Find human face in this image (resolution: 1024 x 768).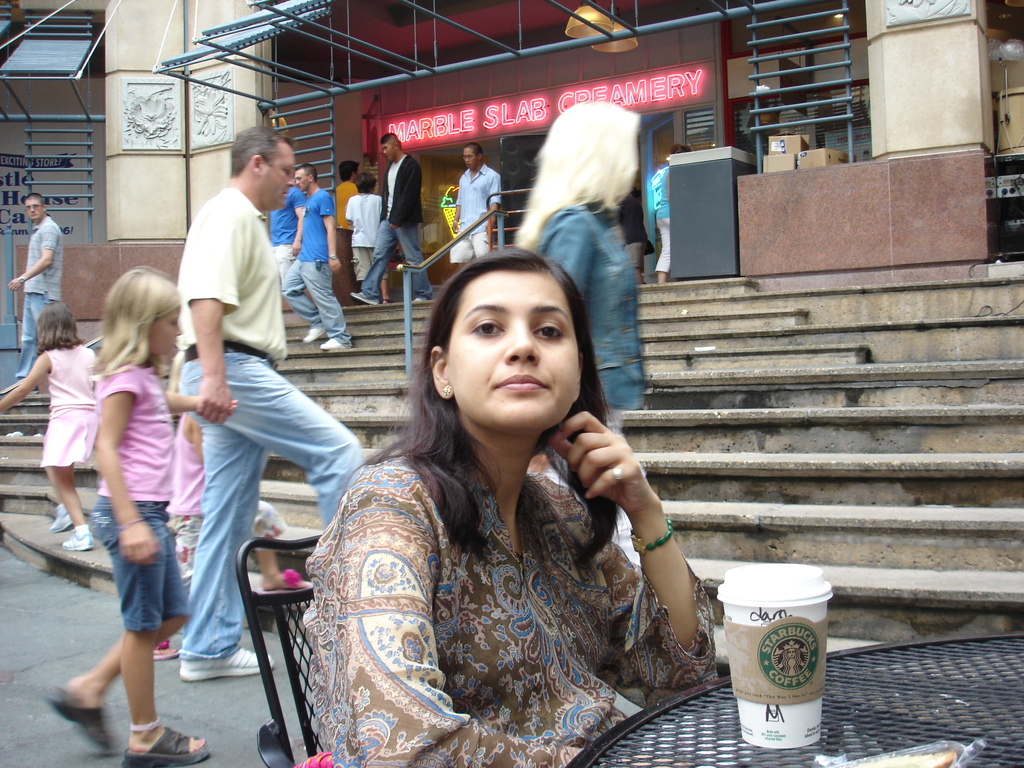
(257,140,298,211).
